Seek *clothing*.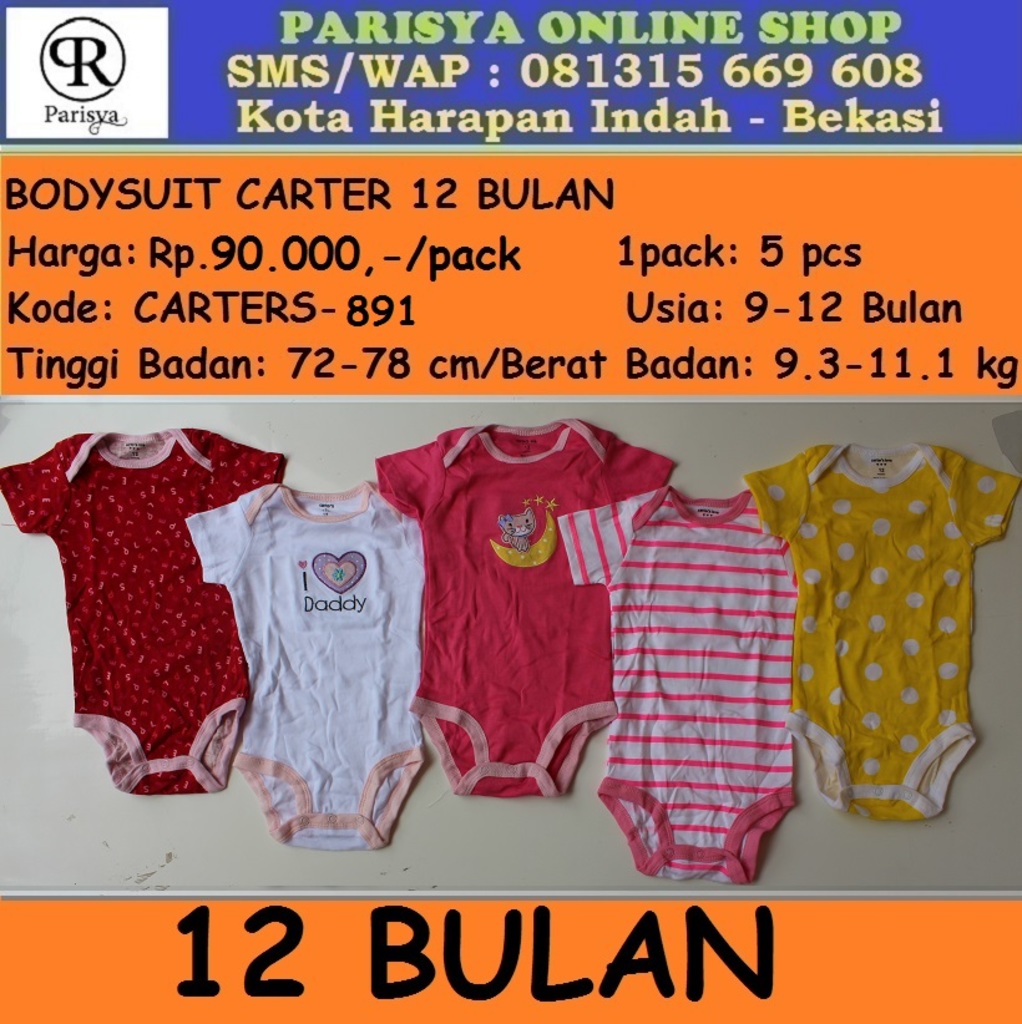
bbox=[181, 480, 424, 853].
